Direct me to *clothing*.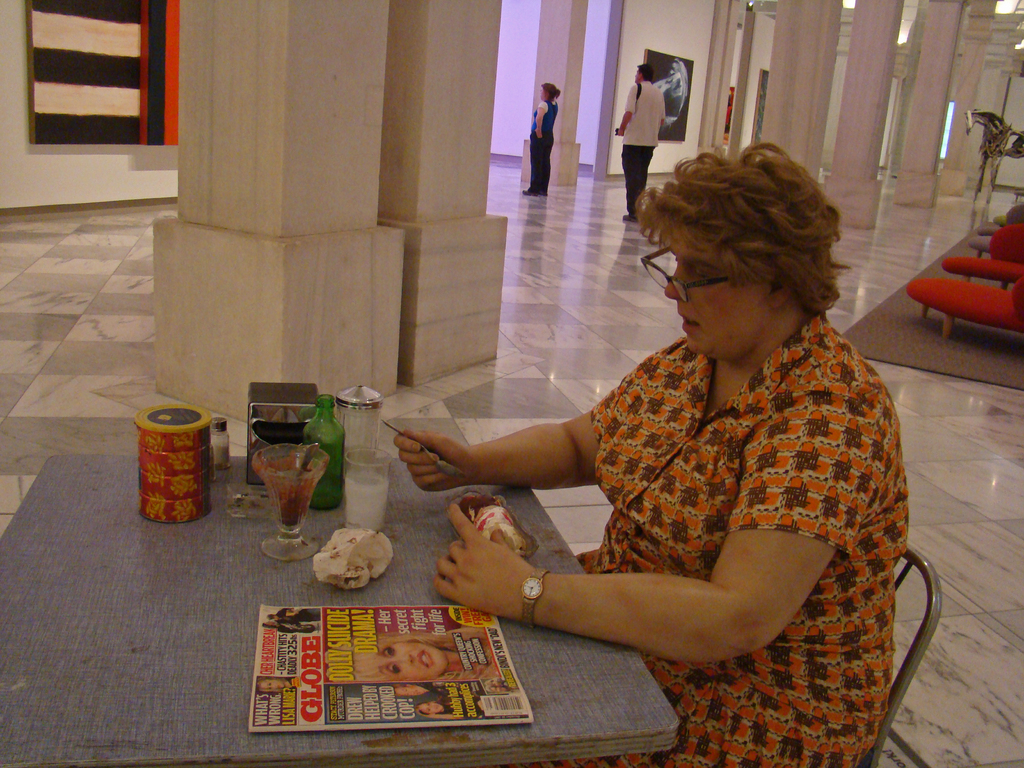
Direction: <region>540, 100, 558, 196</region>.
